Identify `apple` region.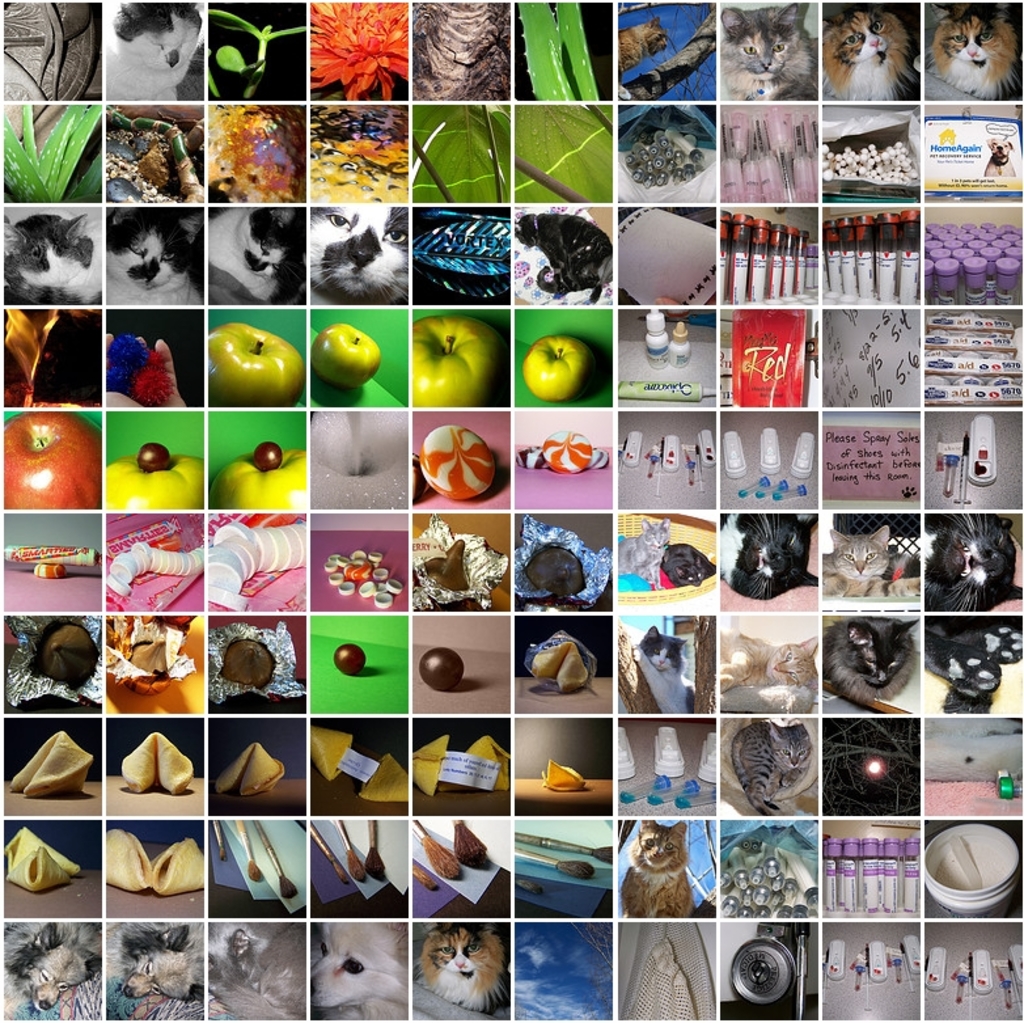
Region: <box>211,325,301,410</box>.
